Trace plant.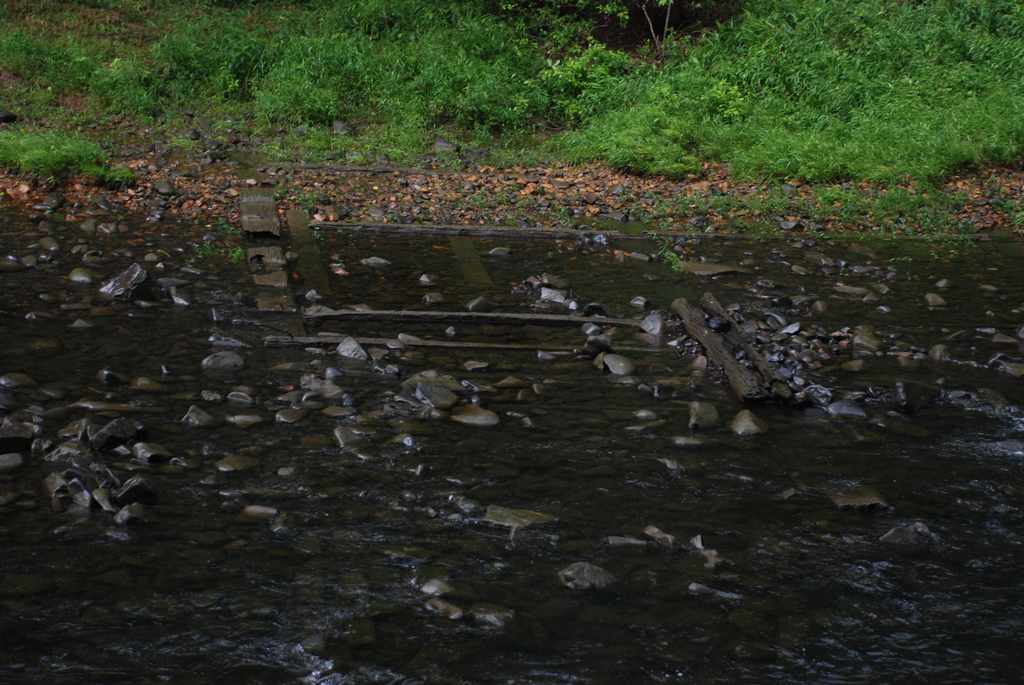
Traced to [765, 85, 877, 161].
